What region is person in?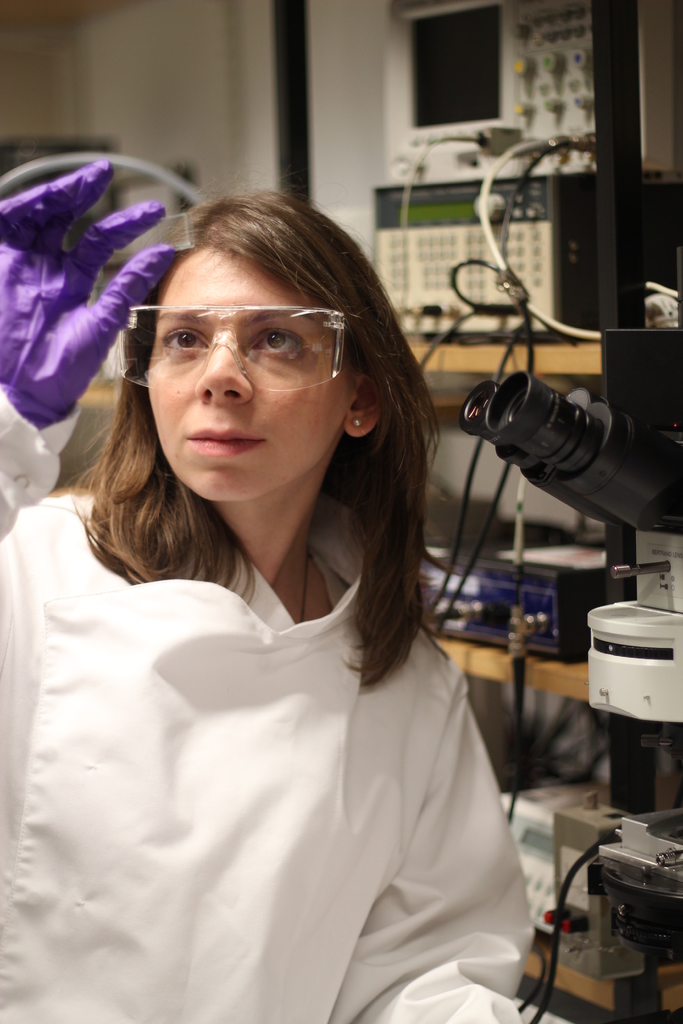
(0, 152, 536, 1023).
